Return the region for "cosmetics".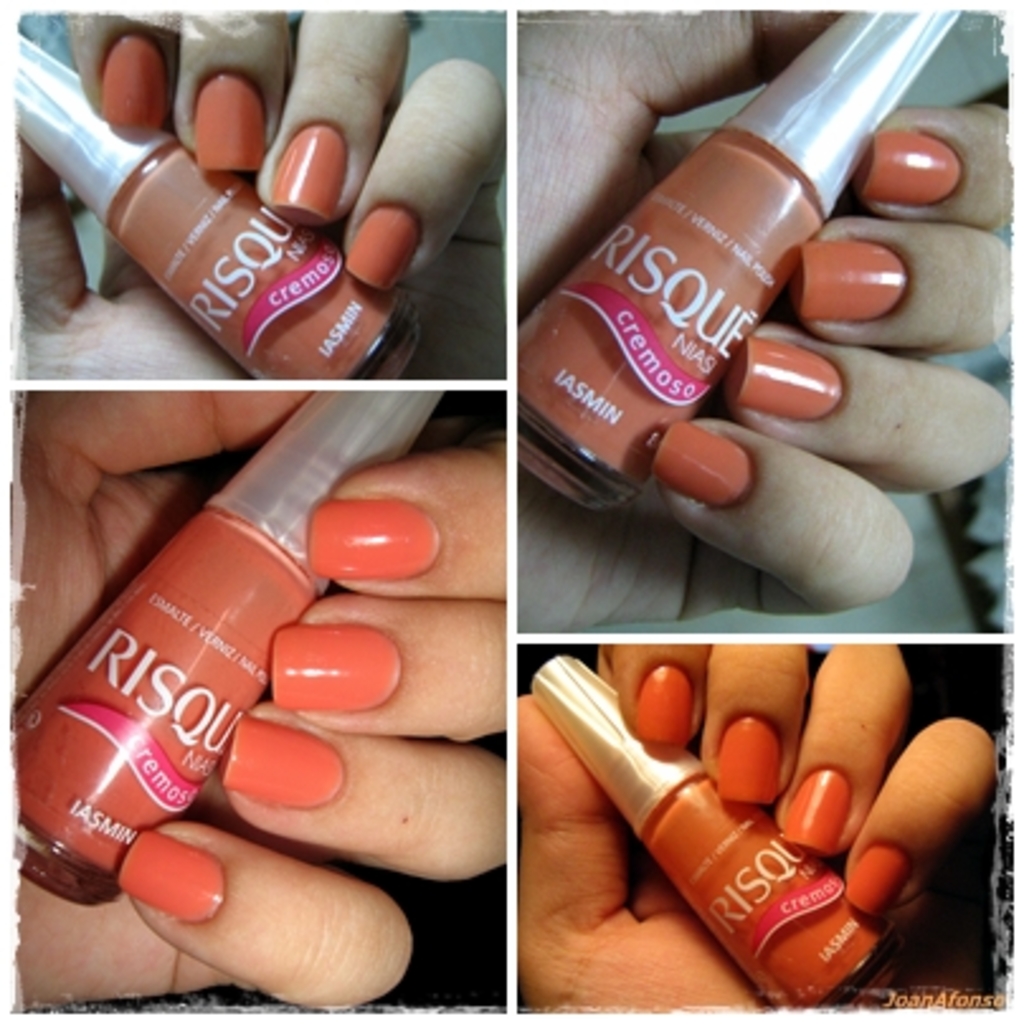
detection(10, 28, 431, 383).
